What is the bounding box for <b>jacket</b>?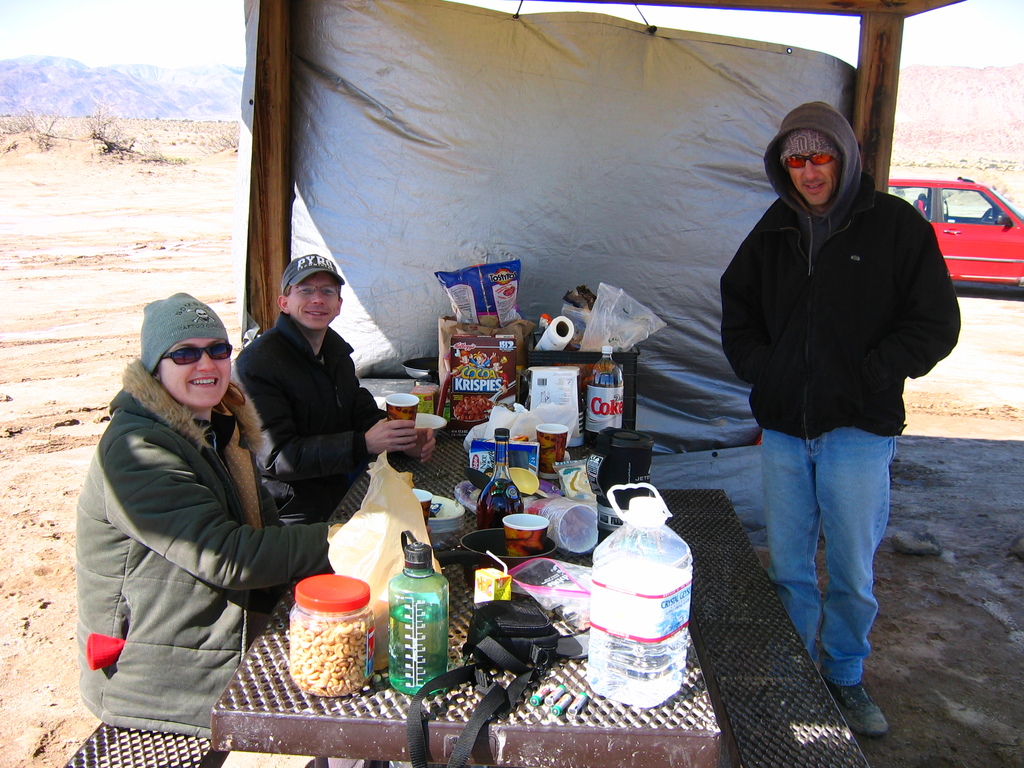
[65,355,329,743].
